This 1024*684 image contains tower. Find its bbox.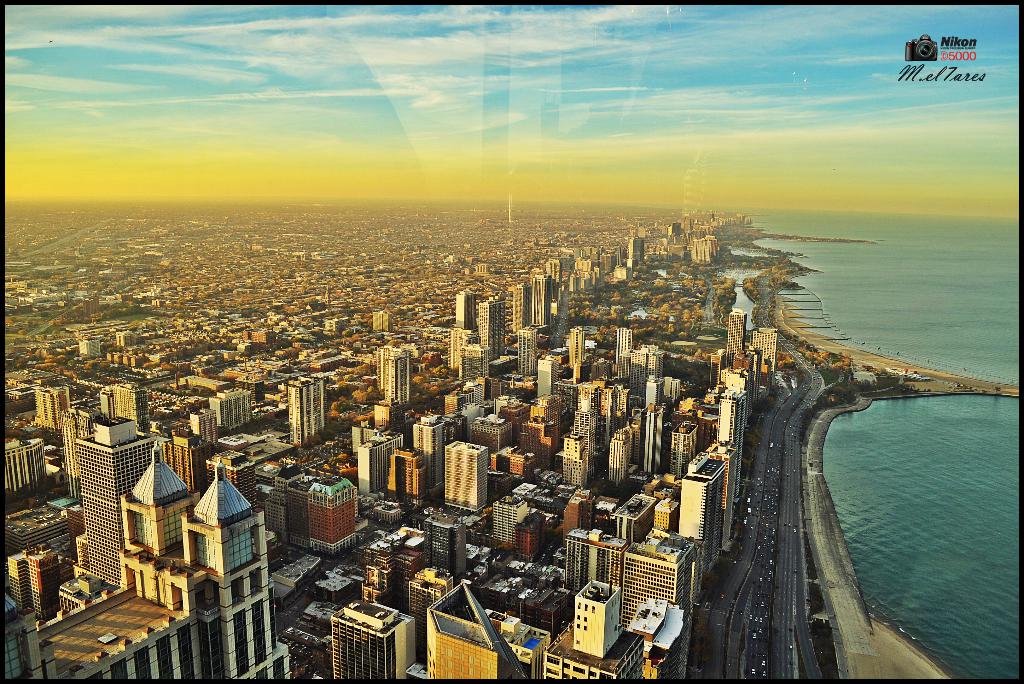
<region>447, 439, 489, 509</region>.
